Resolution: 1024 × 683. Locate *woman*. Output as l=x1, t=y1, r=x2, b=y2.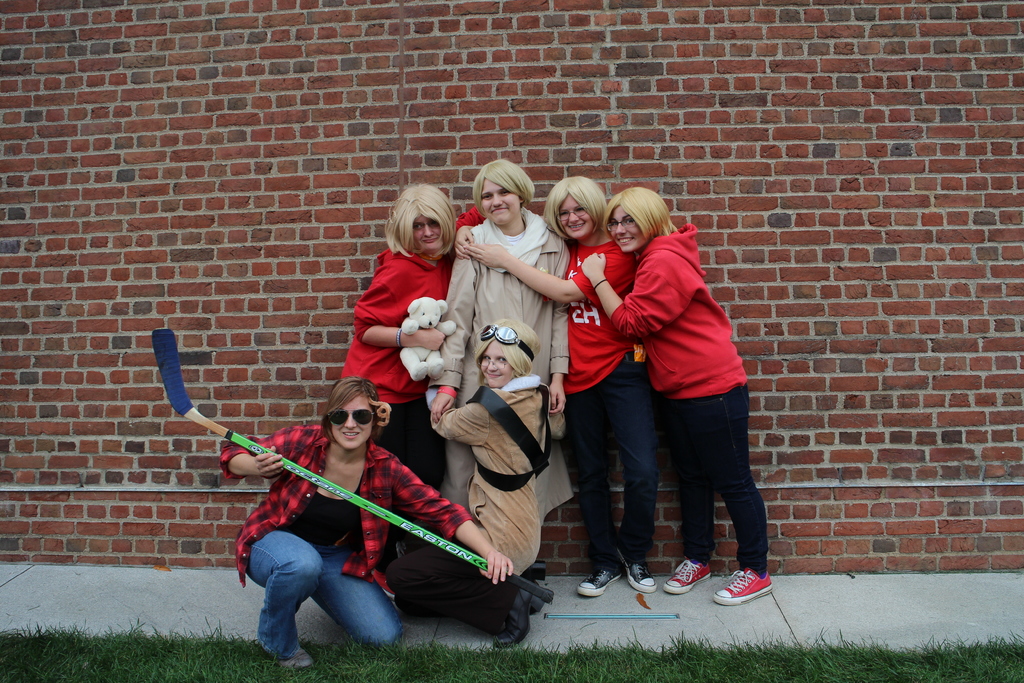
l=580, t=186, r=773, b=607.
